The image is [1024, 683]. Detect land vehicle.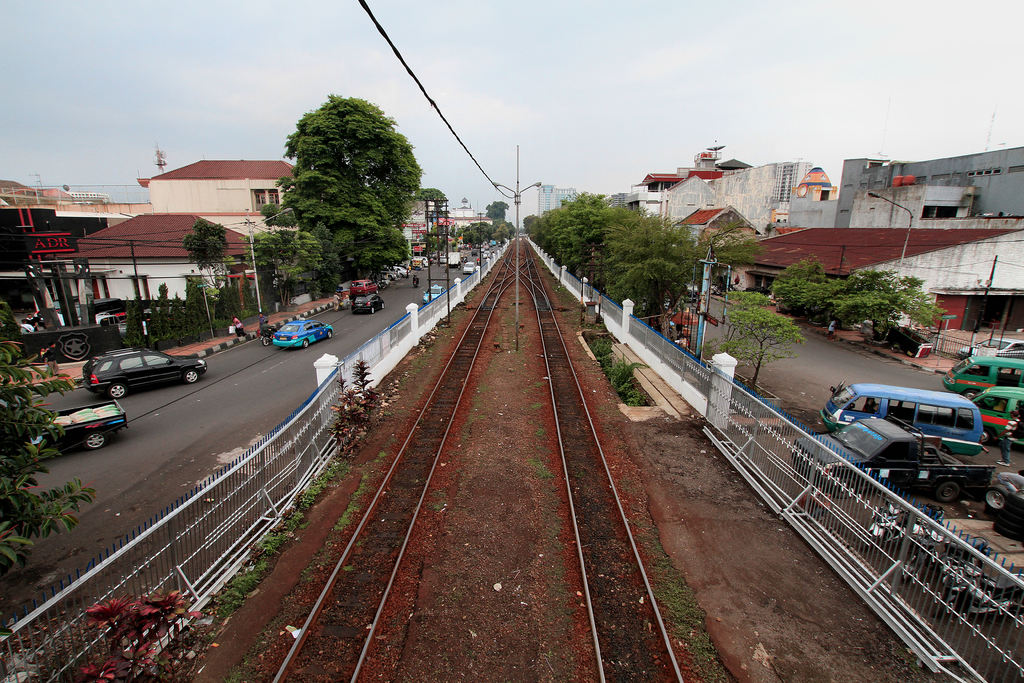
Detection: x1=351, y1=294, x2=383, y2=313.
